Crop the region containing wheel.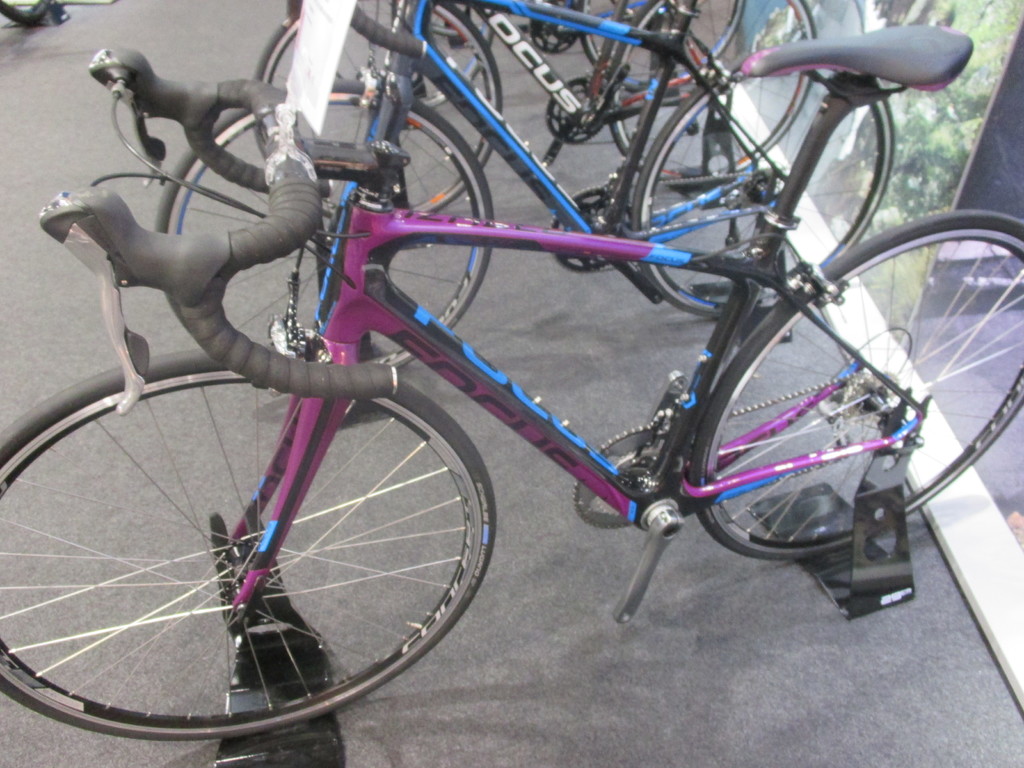
Crop region: region(604, 0, 816, 182).
